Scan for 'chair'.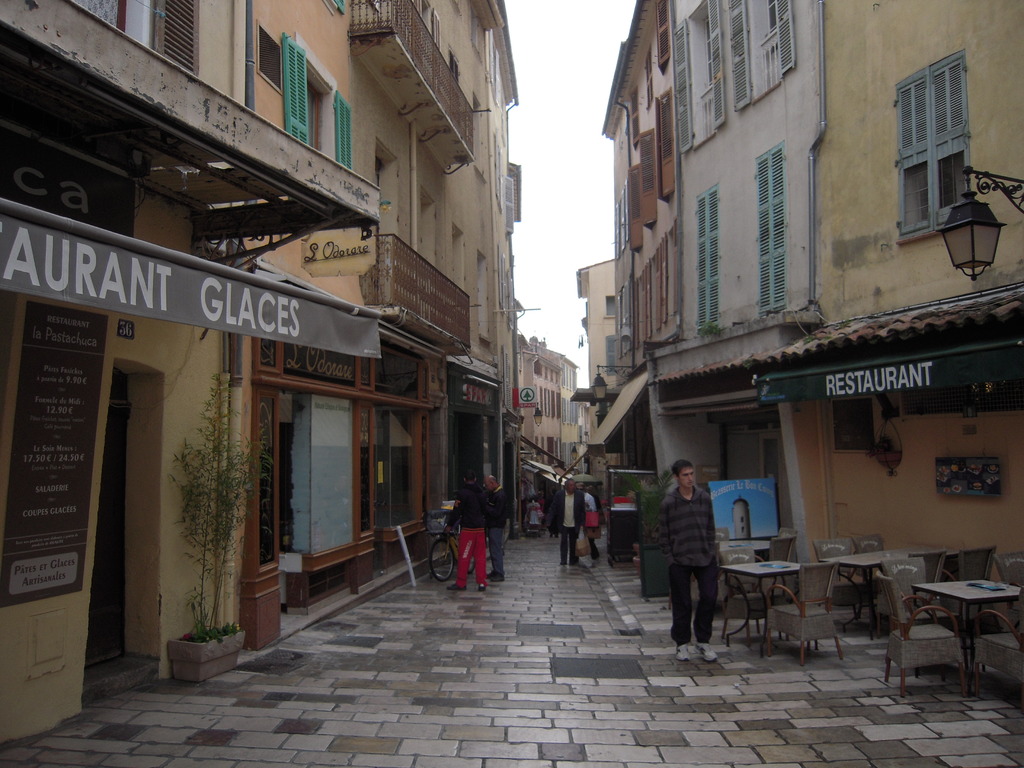
Scan result: box(877, 557, 964, 646).
